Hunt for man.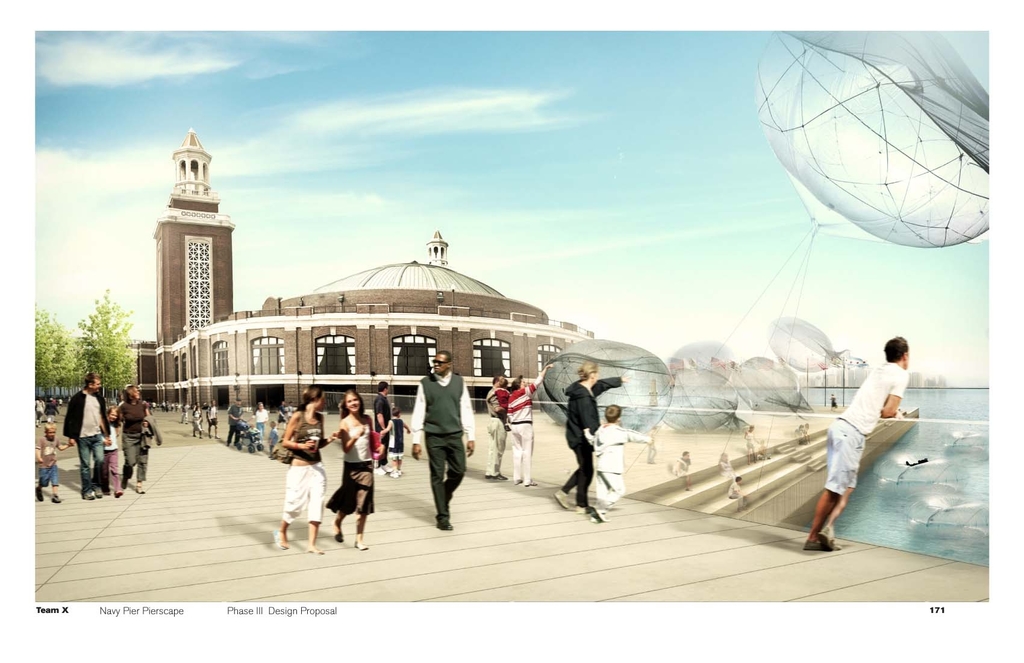
Hunted down at 61, 371, 111, 501.
